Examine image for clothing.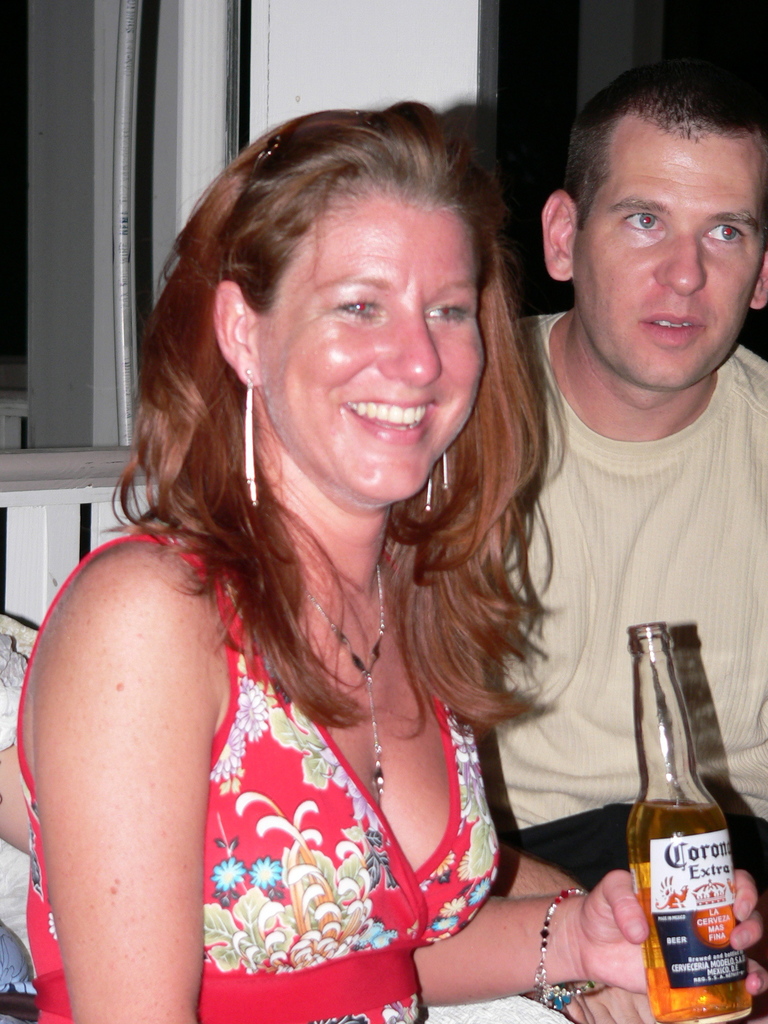
Examination result: 577/113/767/388.
